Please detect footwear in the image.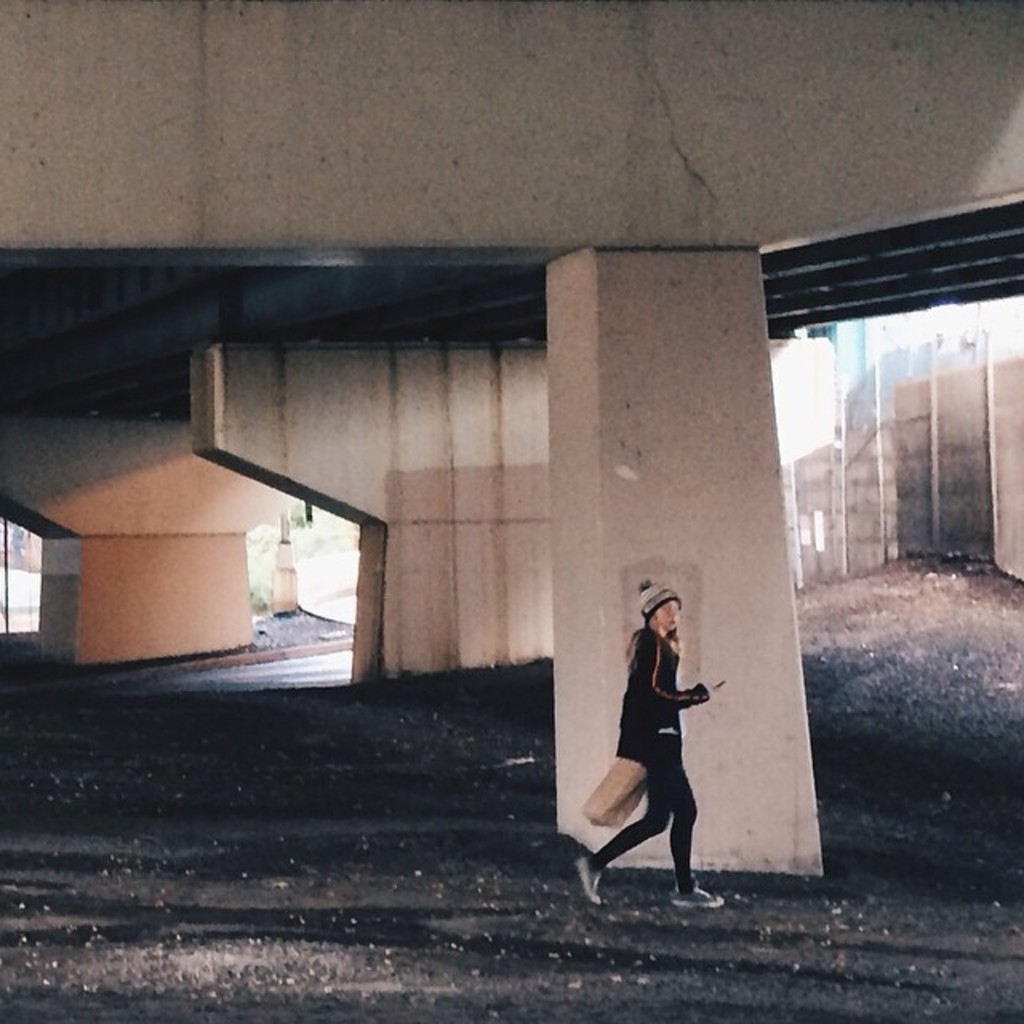
(571,856,605,906).
